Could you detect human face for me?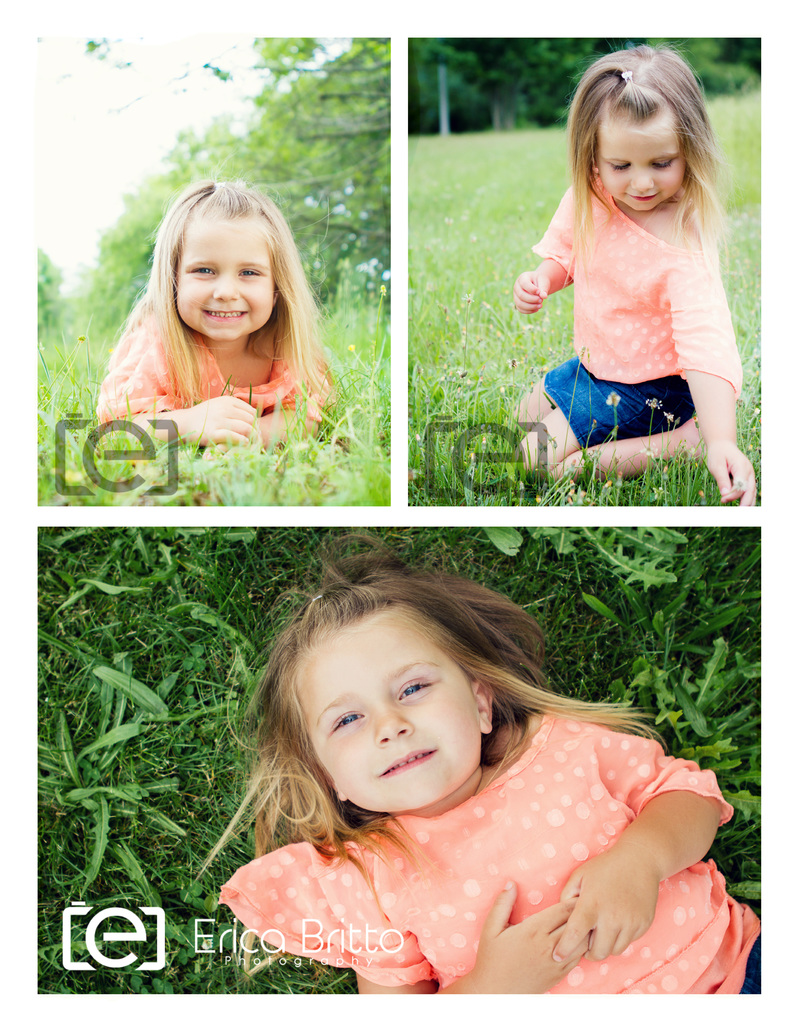
Detection result: locate(598, 109, 687, 207).
